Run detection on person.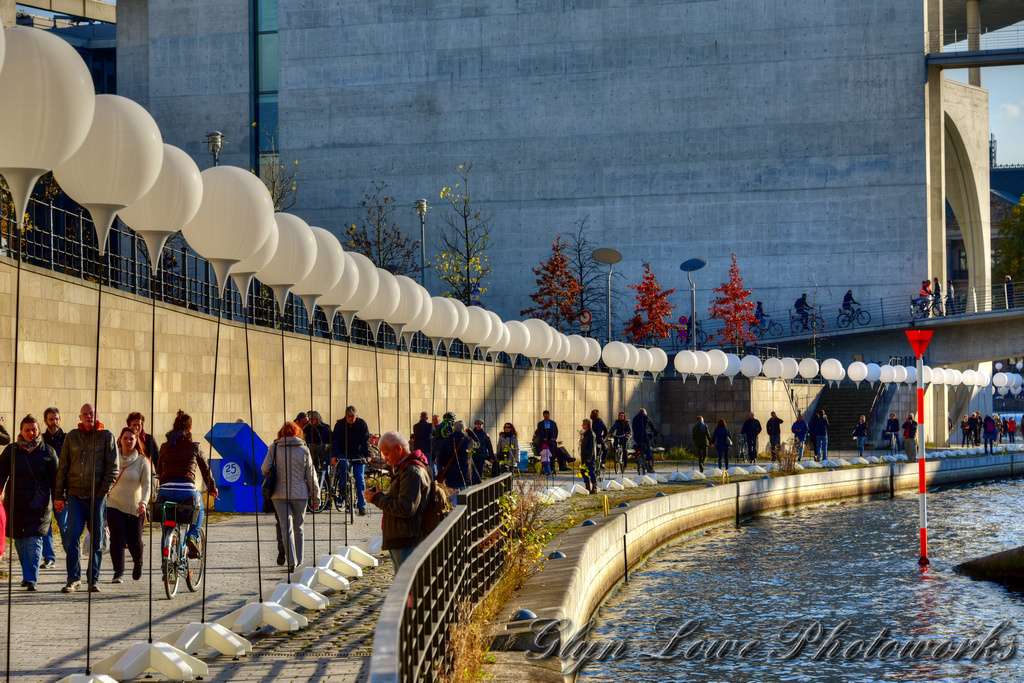
Result: Rect(764, 404, 786, 456).
